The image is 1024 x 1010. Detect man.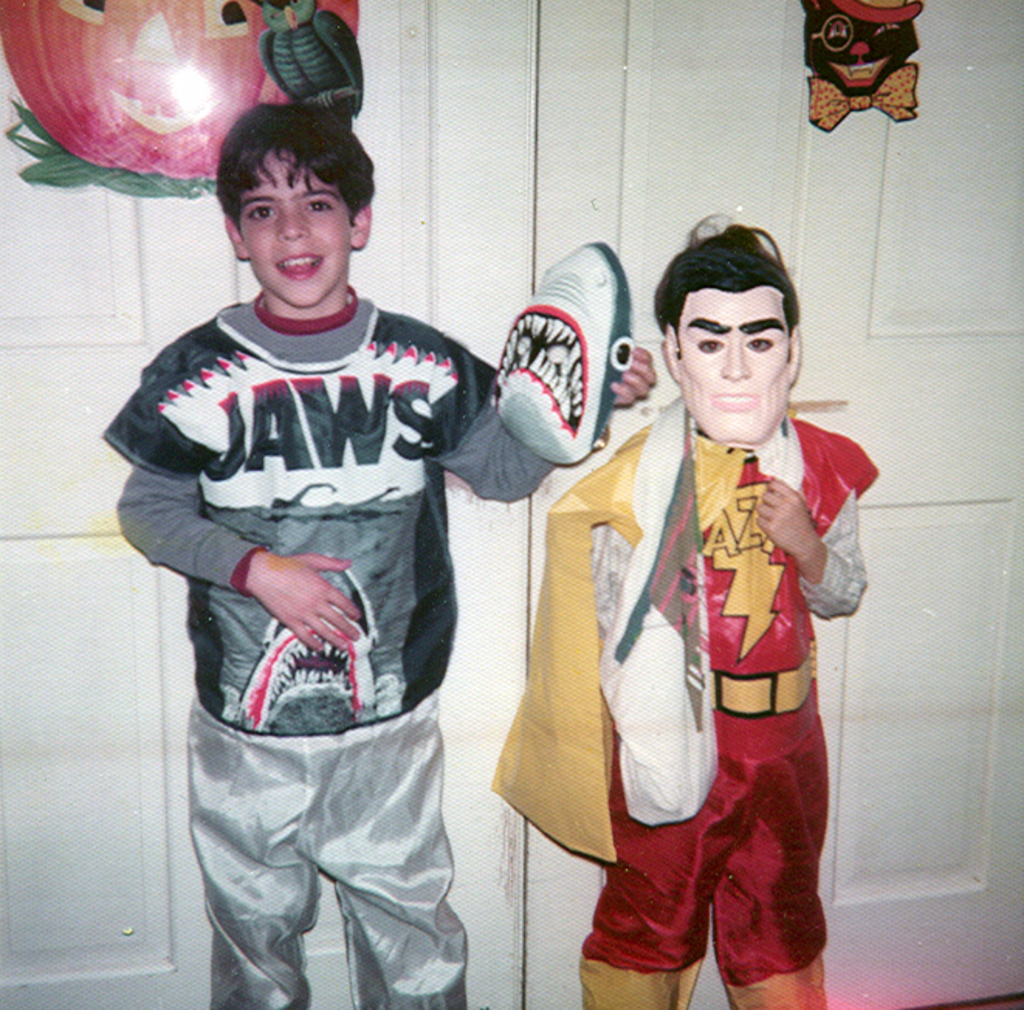
Detection: [490, 211, 878, 1008].
